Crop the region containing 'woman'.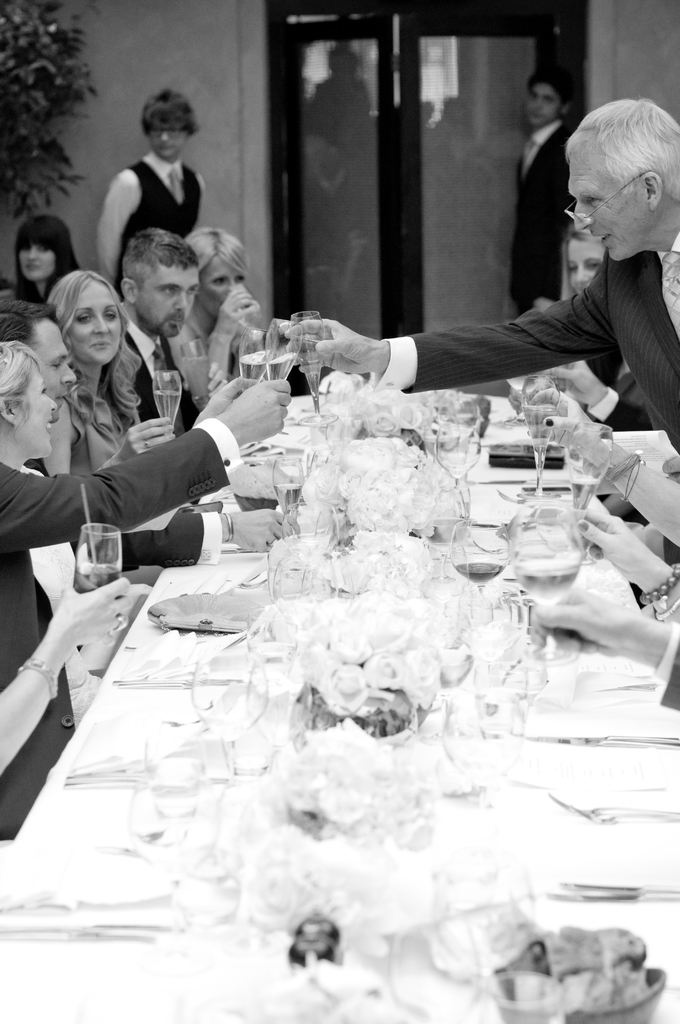
Crop region: select_region(50, 269, 150, 503).
